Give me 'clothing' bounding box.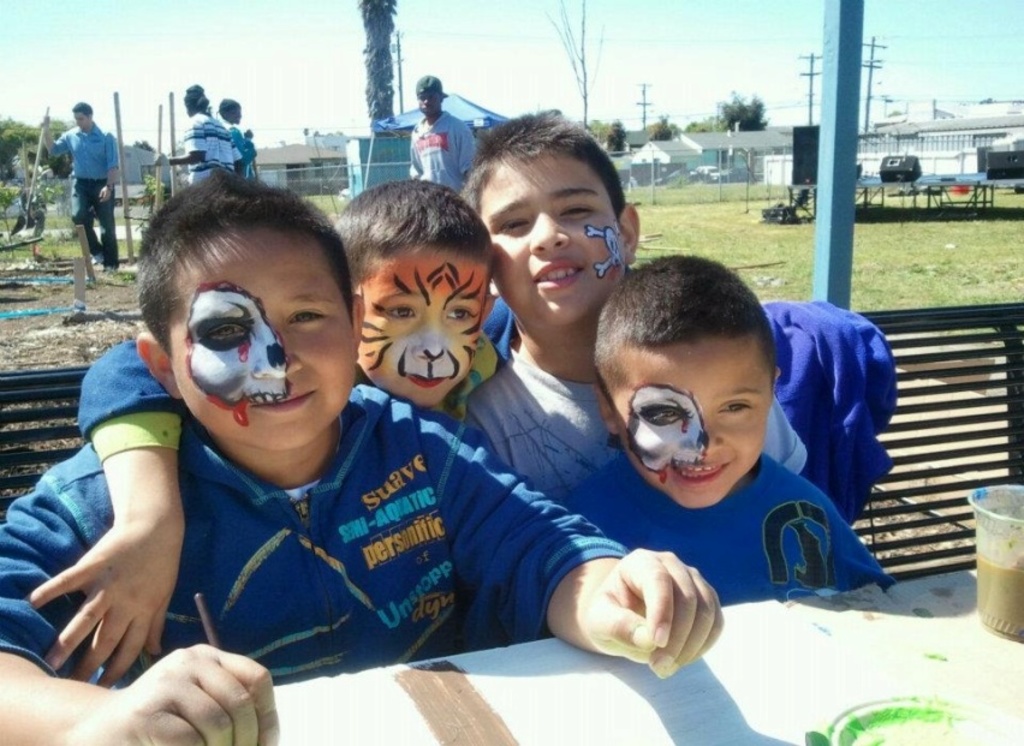
(left=185, top=114, right=240, bottom=185).
